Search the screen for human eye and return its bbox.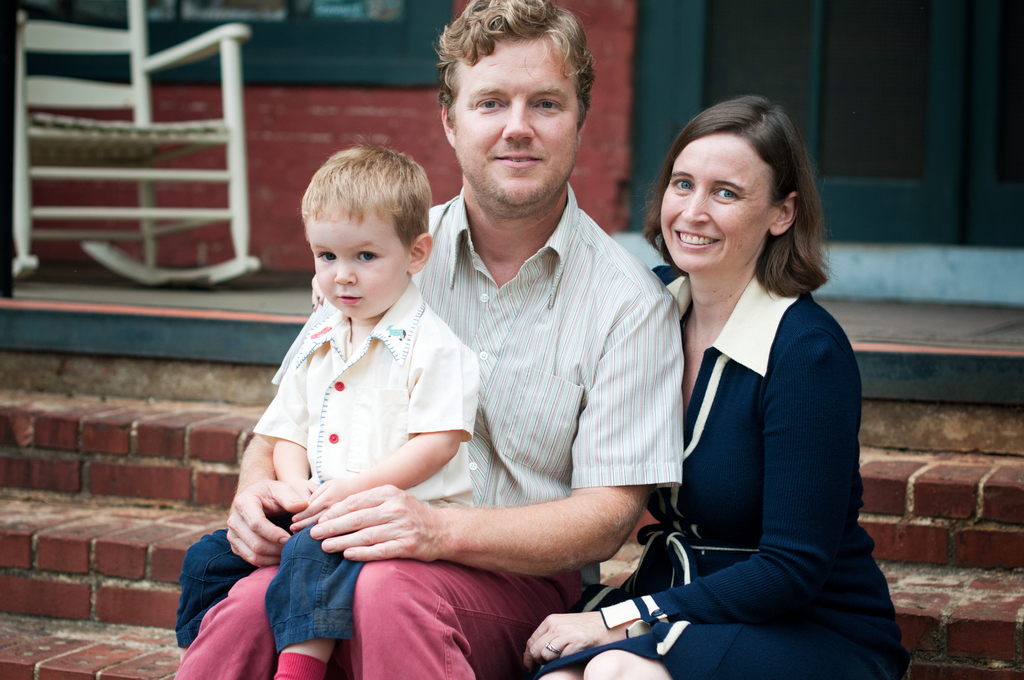
Found: crop(353, 247, 383, 267).
